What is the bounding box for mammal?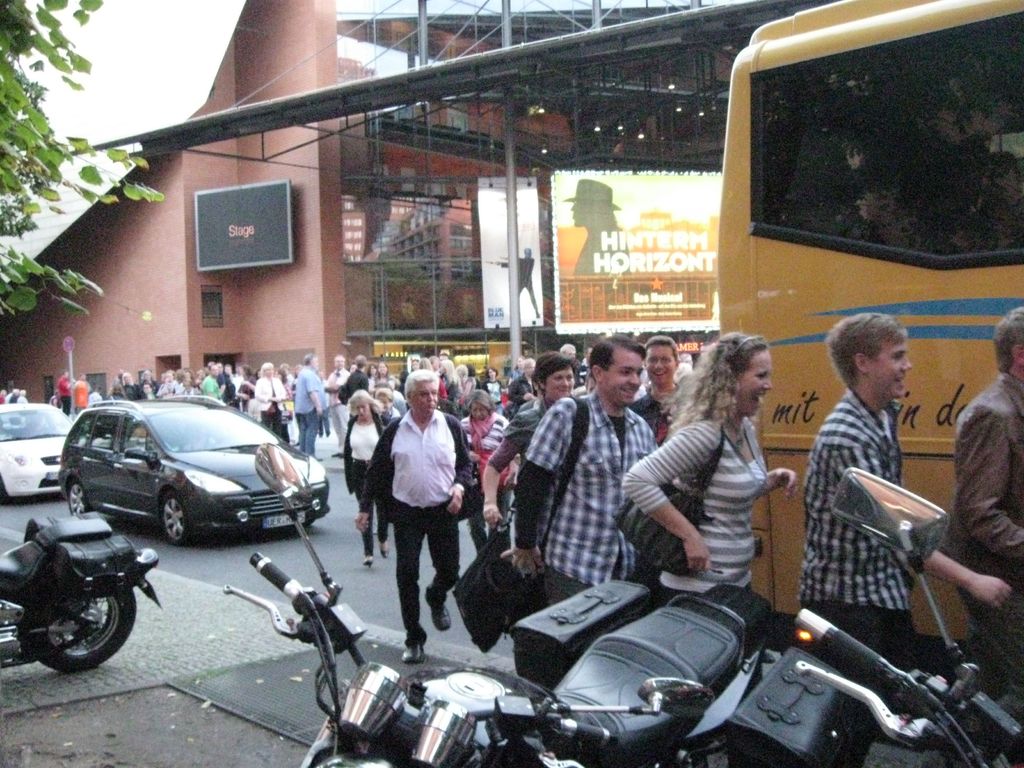
[x1=351, y1=385, x2=473, y2=635].
